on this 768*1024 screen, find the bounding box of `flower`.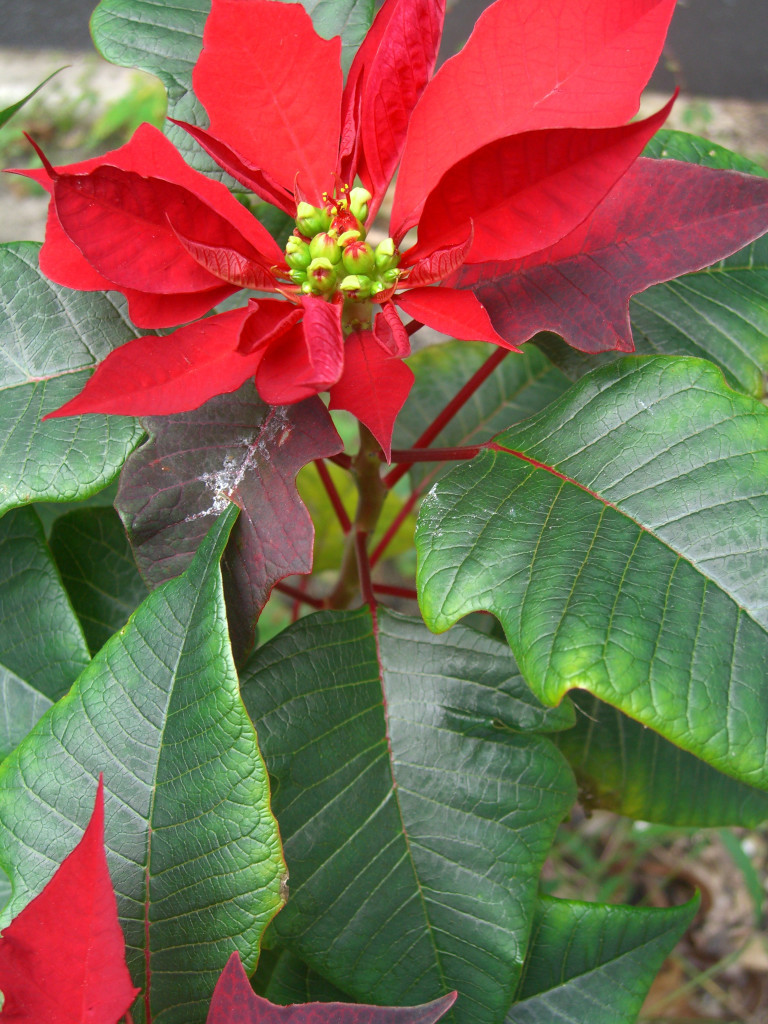
Bounding box: BBox(0, 0, 684, 469).
